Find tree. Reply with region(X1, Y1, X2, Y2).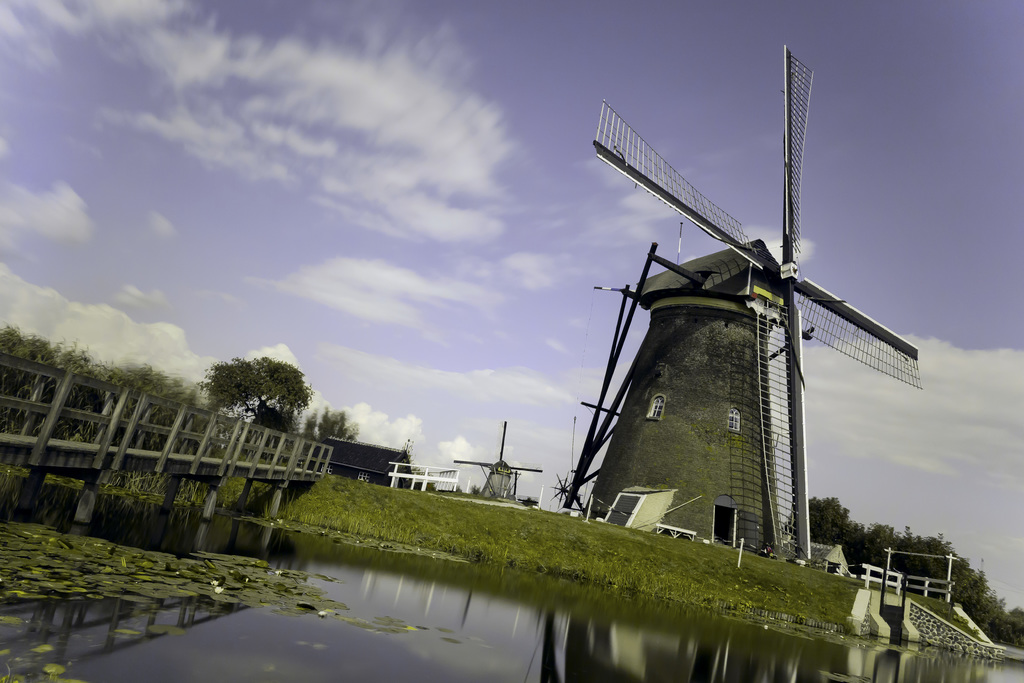
region(188, 353, 305, 453).
